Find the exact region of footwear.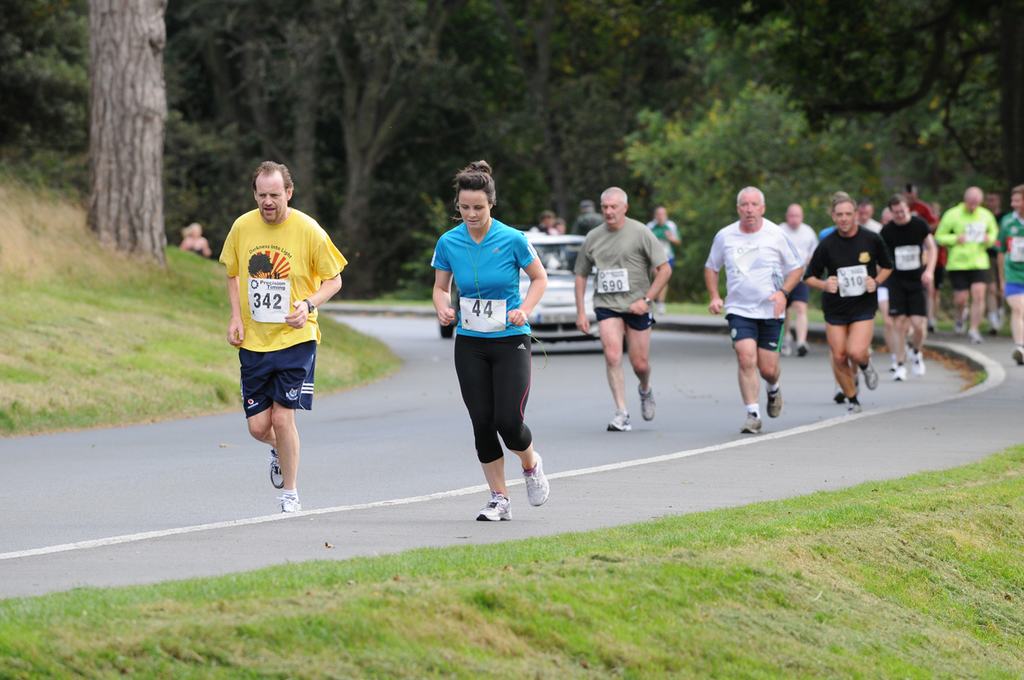
Exact region: Rect(908, 350, 925, 374).
